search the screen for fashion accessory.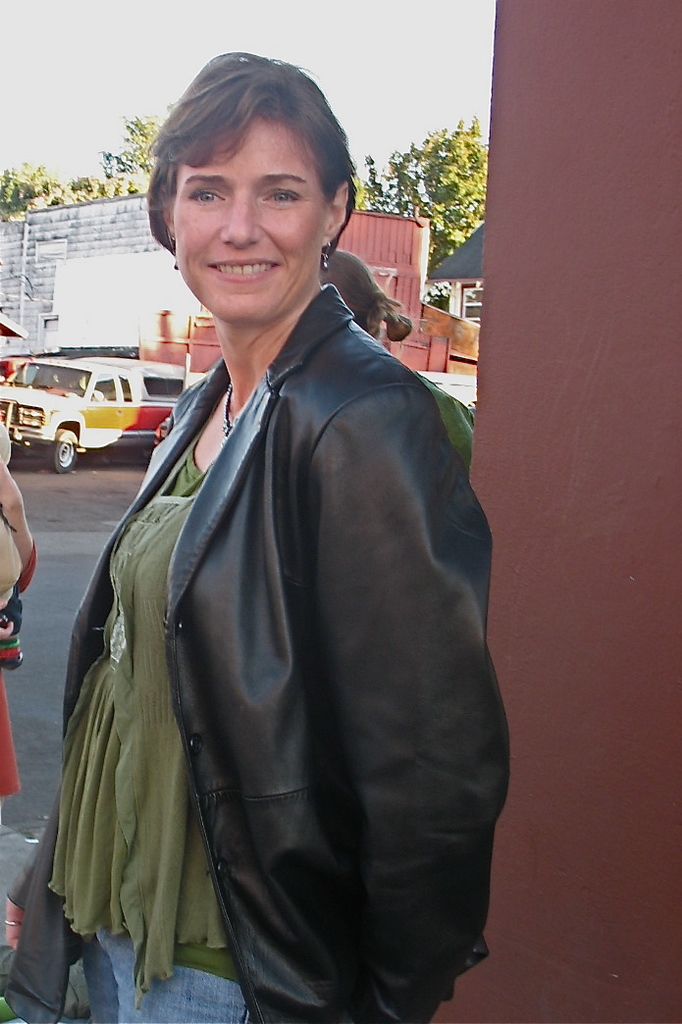
Found at rect(3, 916, 21, 932).
